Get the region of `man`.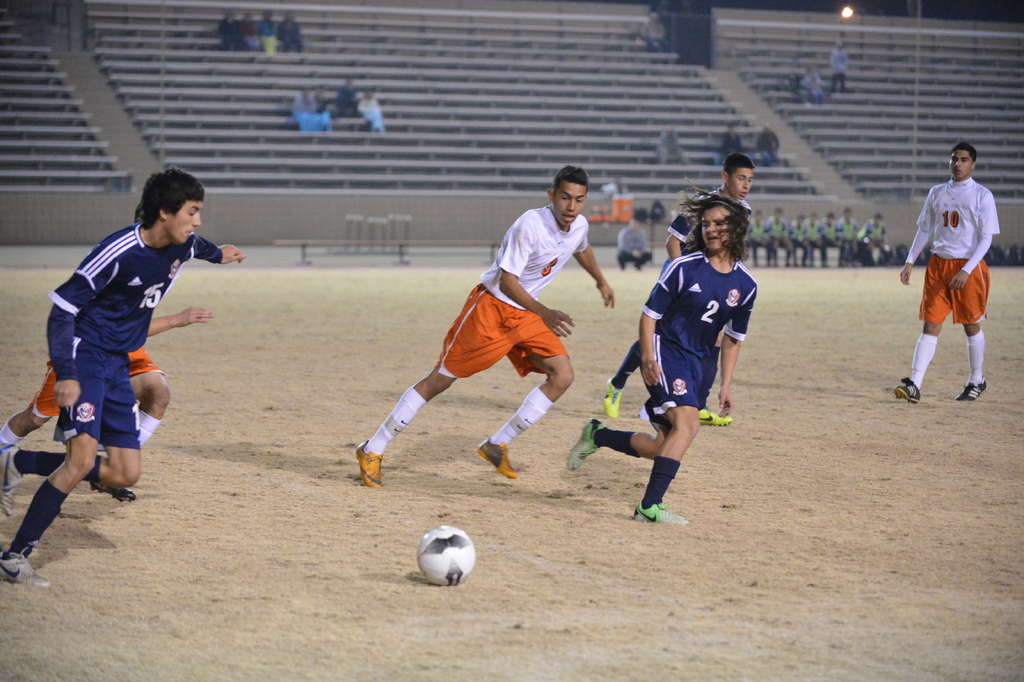
detection(886, 138, 1005, 406).
